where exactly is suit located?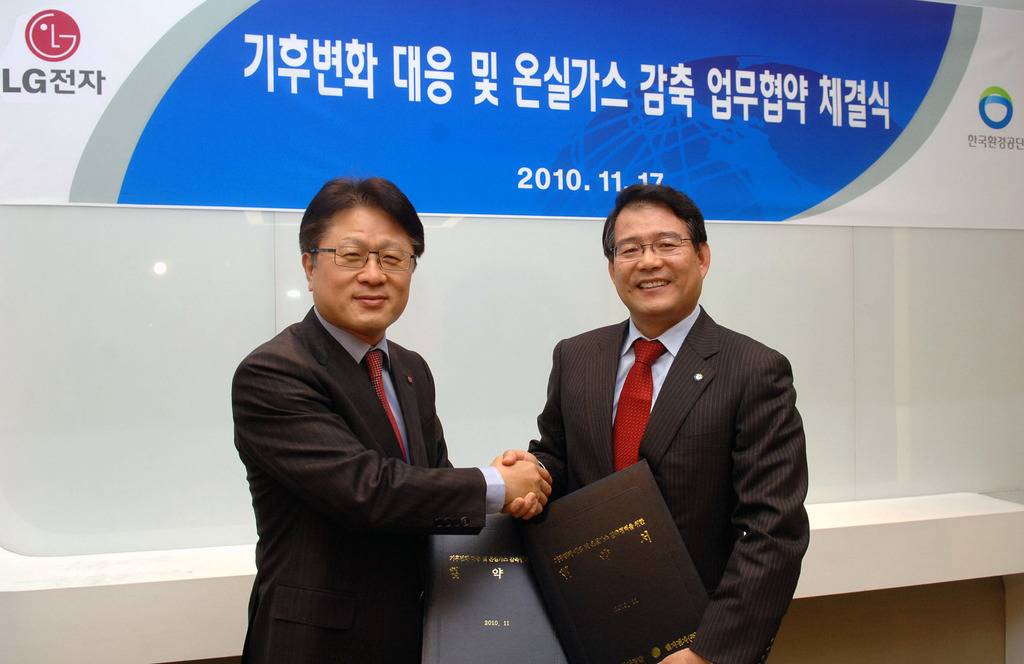
Its bounding box is 525:305:810:663.
